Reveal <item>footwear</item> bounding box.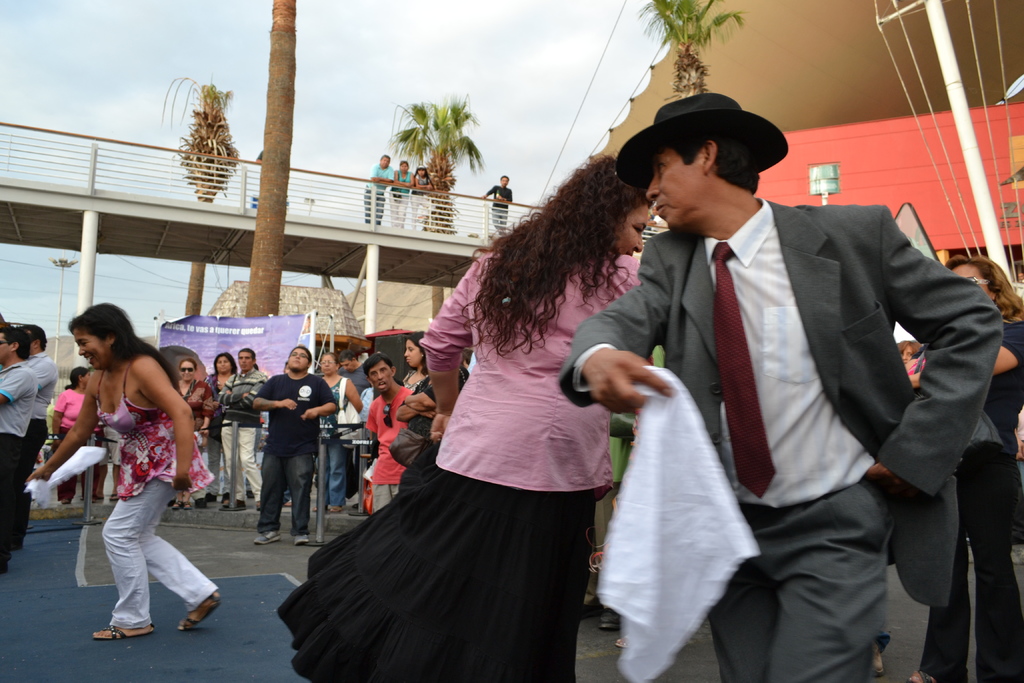
Revealed: 94,620,155,641.
